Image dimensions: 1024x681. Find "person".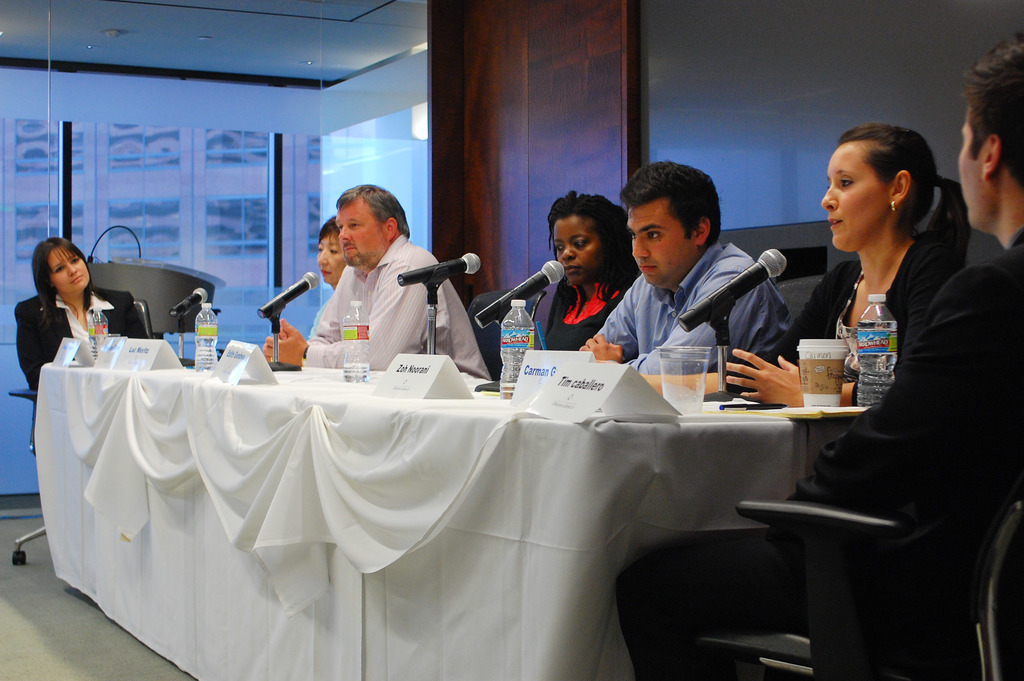
bbox=(635, 123, 972, 409).
